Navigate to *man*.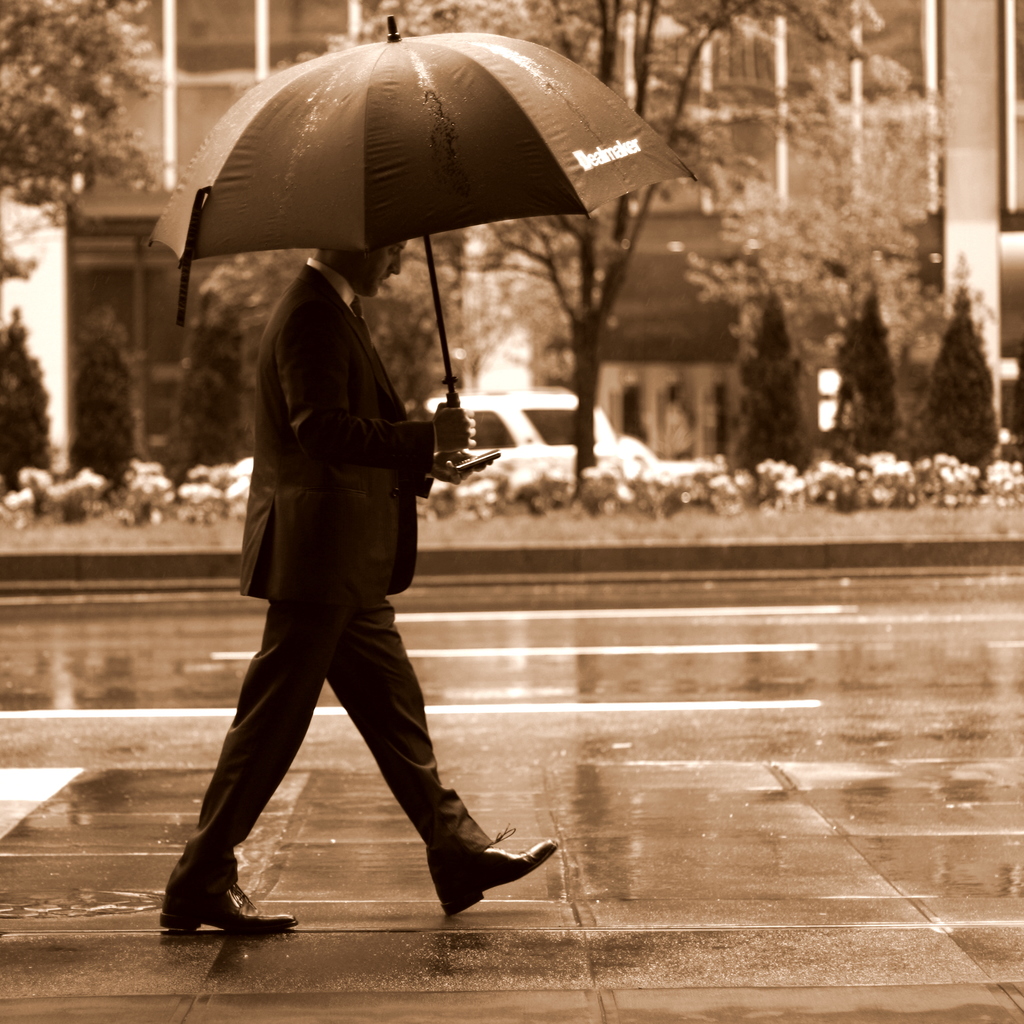
Navigation target: bbox(159, 239, 559, 940).
